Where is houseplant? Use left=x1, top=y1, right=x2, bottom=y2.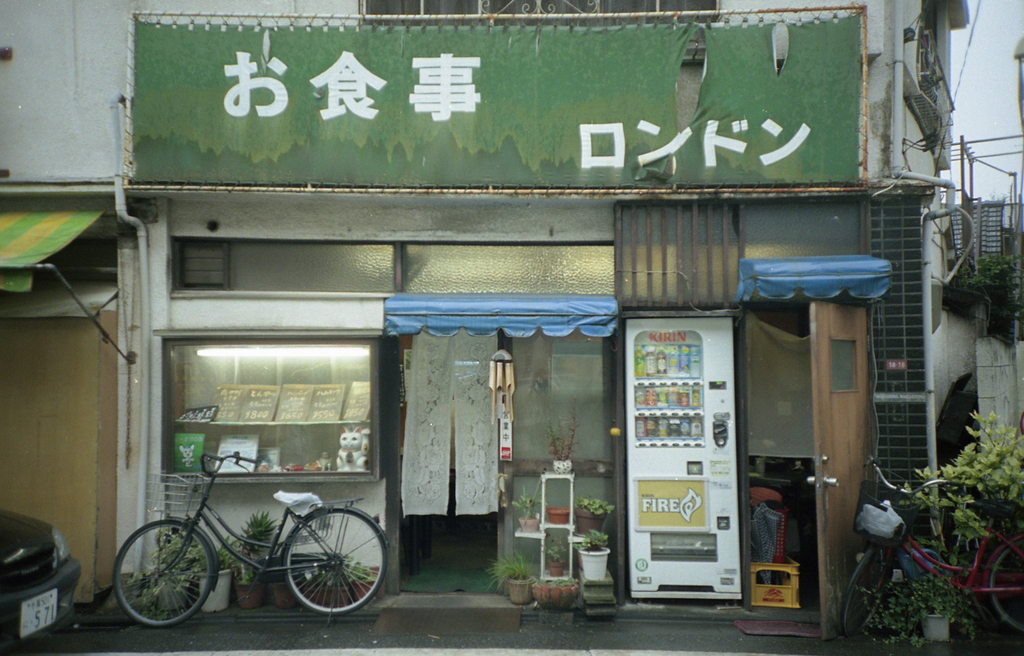
left=571, top=526, right=611, bottom=580.
